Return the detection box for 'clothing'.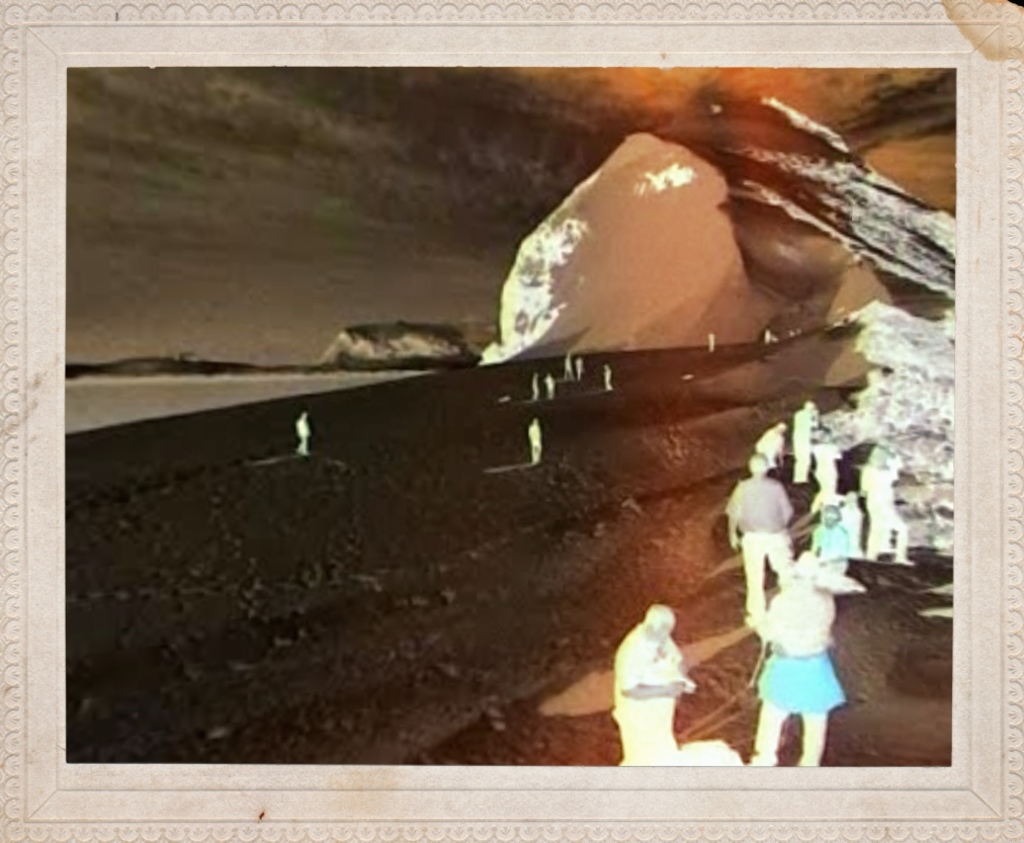
pyautogui.locateOnScreen(723, 476, 804, 614).
